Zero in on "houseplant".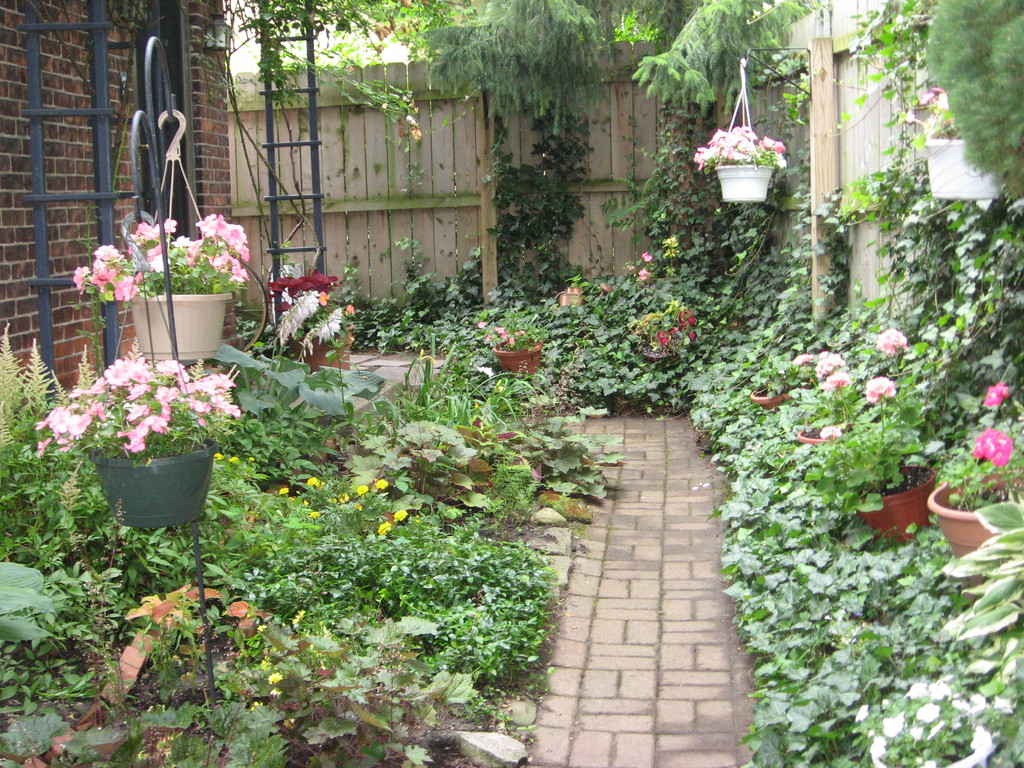
Zeroed in: detection(259, 265, 356, 369).
